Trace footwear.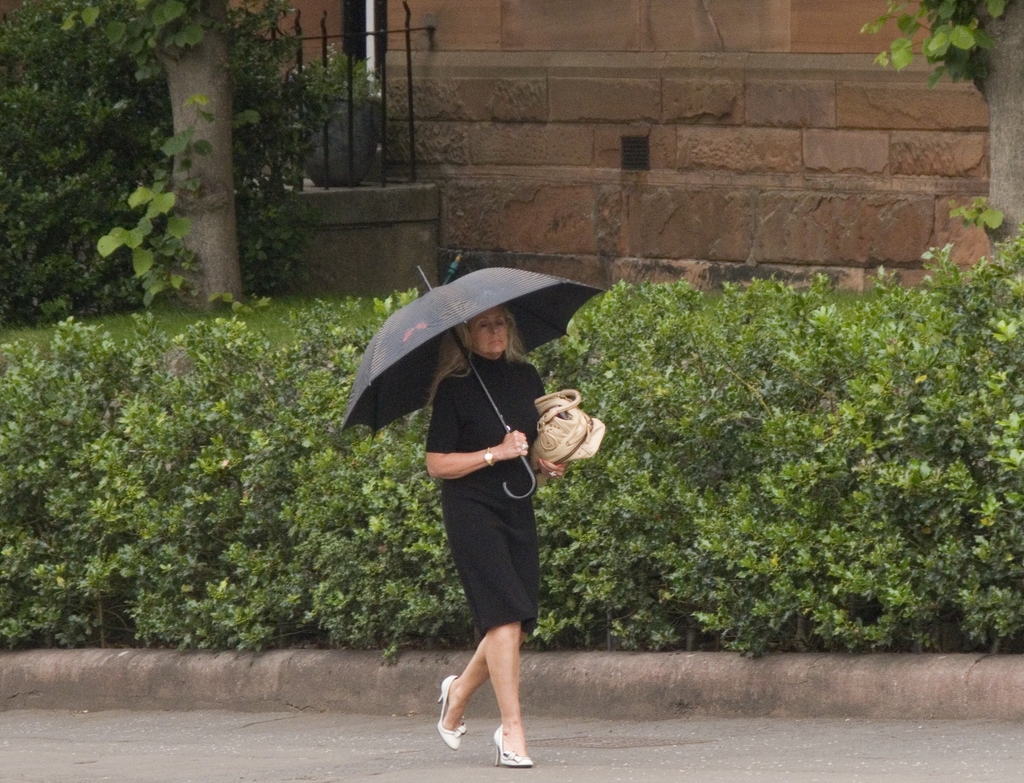
Traced to x1=491, y1=723, x2=535, y2=764.
